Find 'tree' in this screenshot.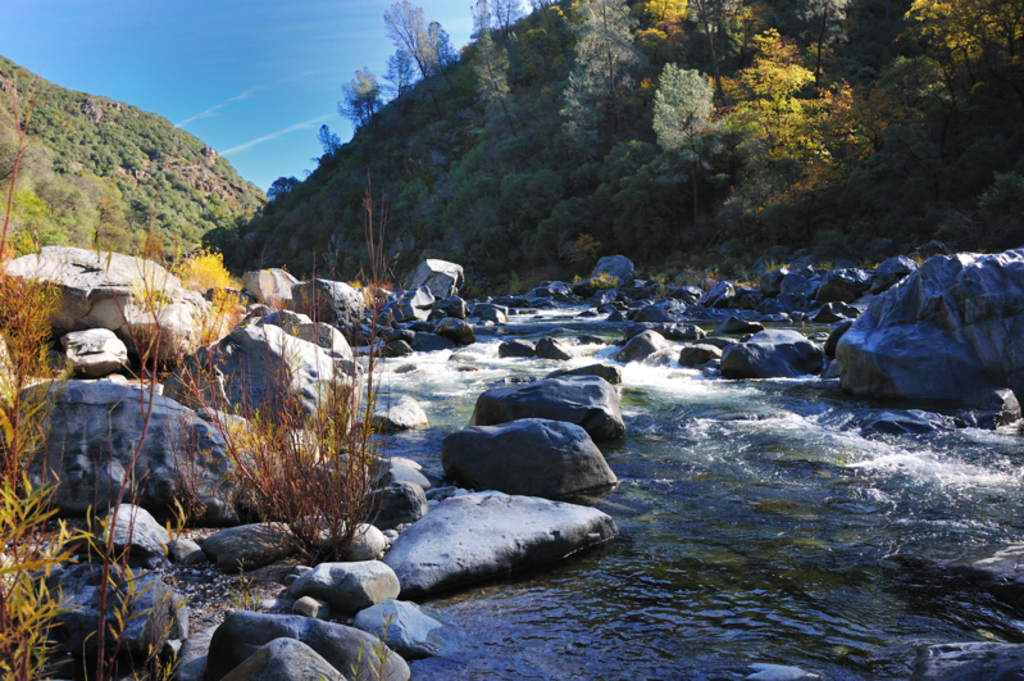
The bounding box for 'tree' is [left=255, top=172, right=302, bottom=210].
